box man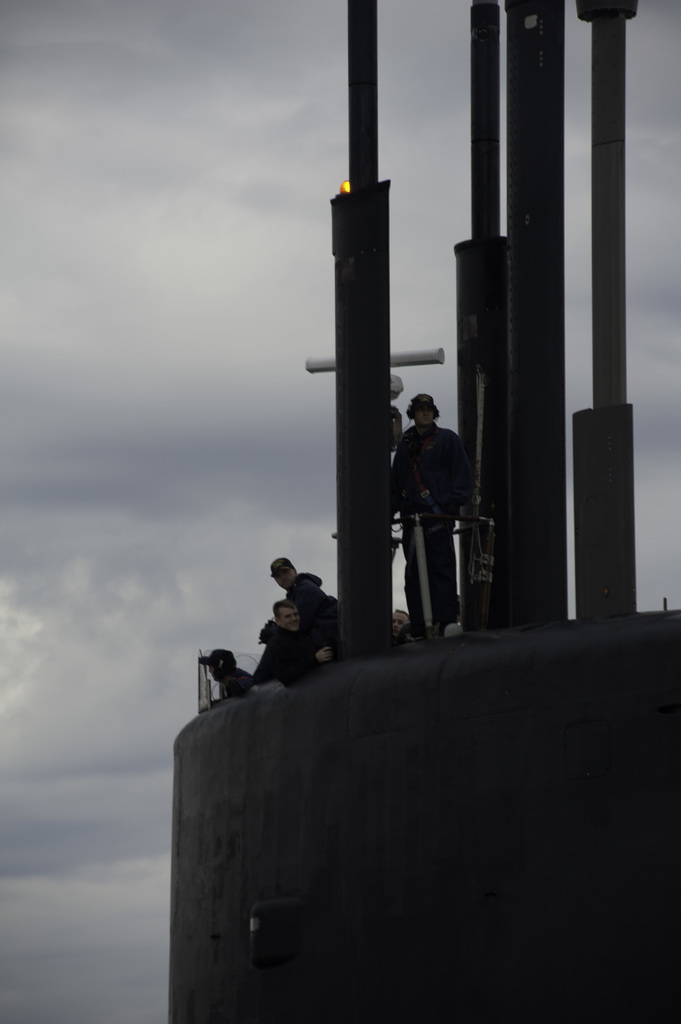
left=389, top=380, right=487, bottom=641
